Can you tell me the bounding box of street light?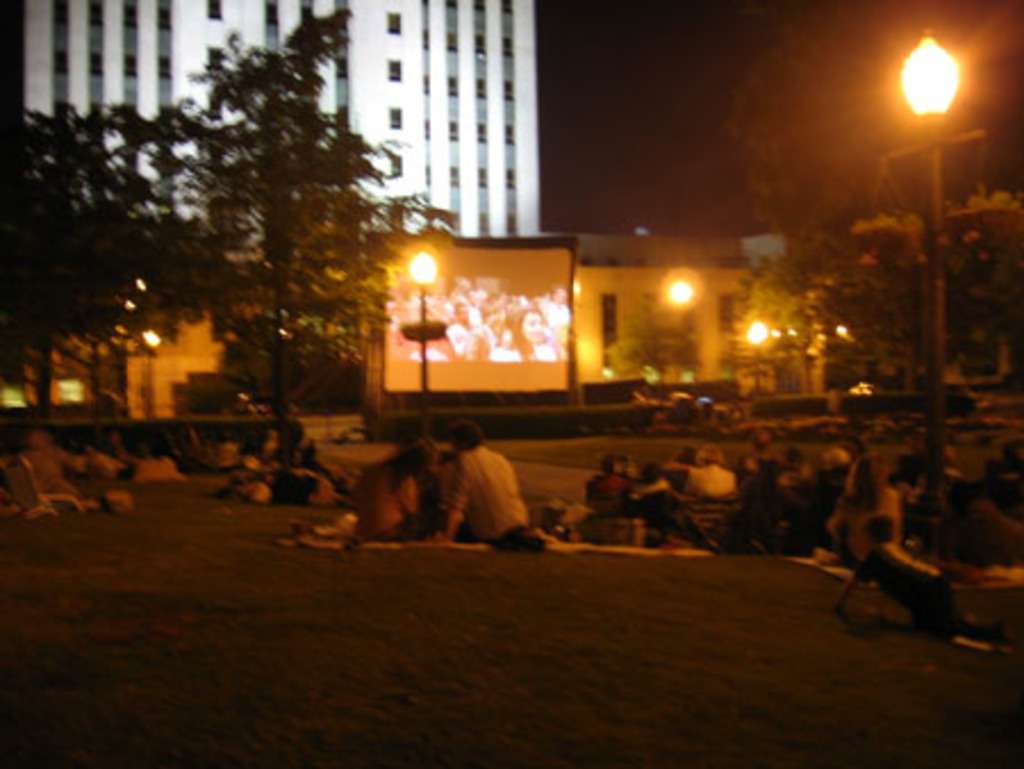
bbox=[410, 243, 435, 389].
